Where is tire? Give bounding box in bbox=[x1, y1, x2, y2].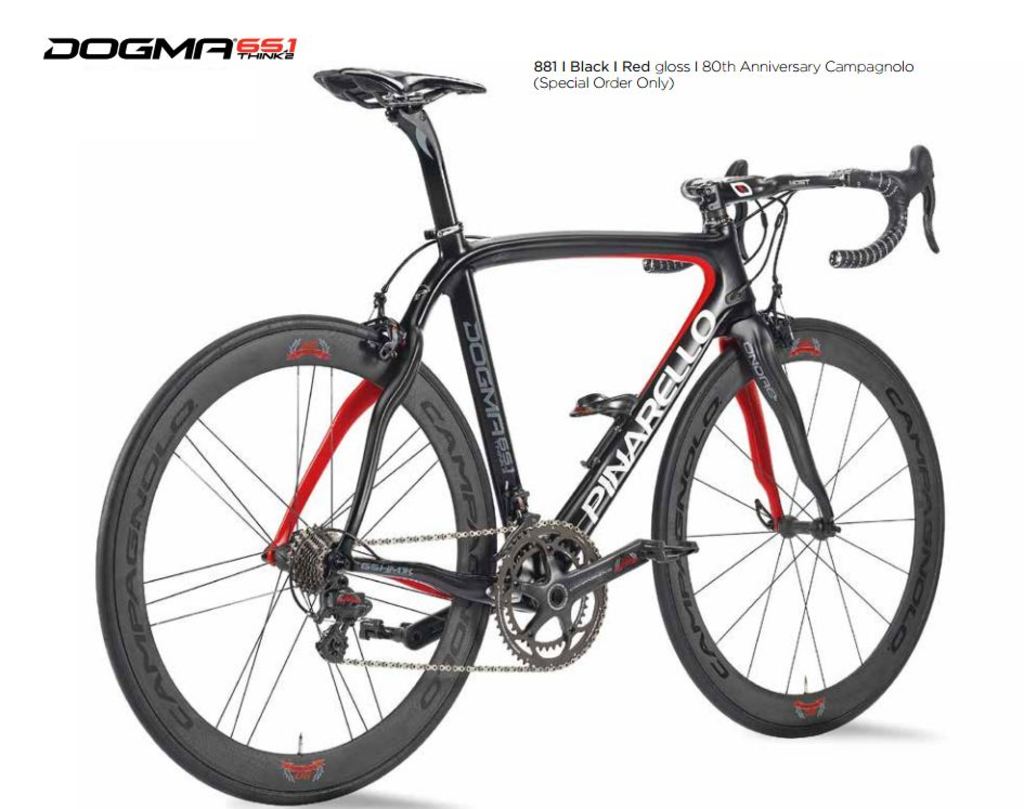
bbox=[646, 278, 944, 761].
